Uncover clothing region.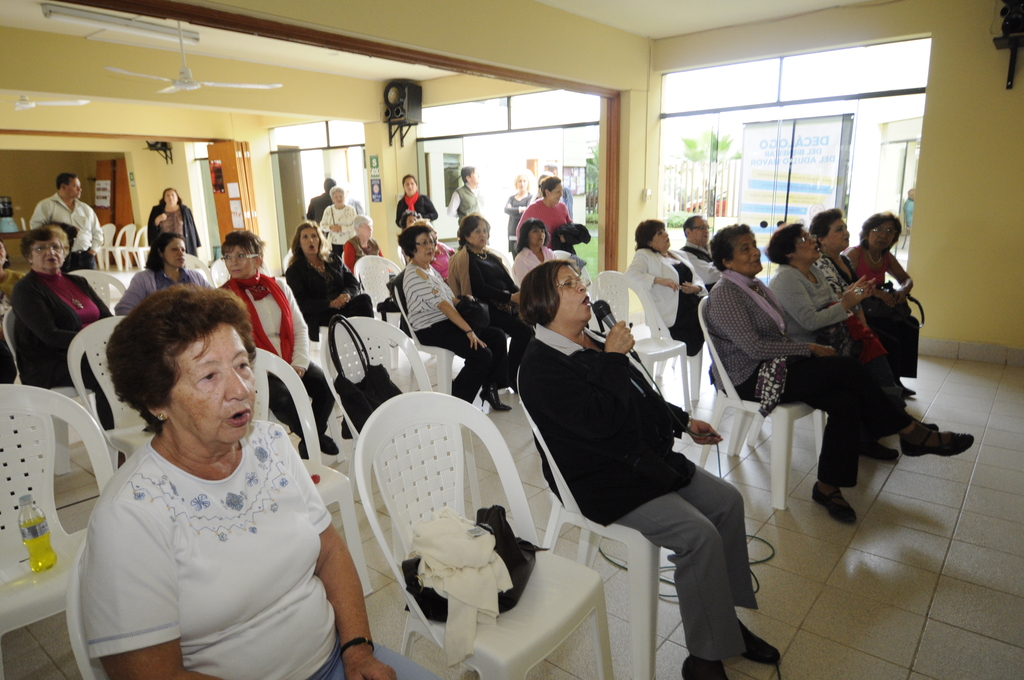
Uncovered: [557, 189, 573, 211].
